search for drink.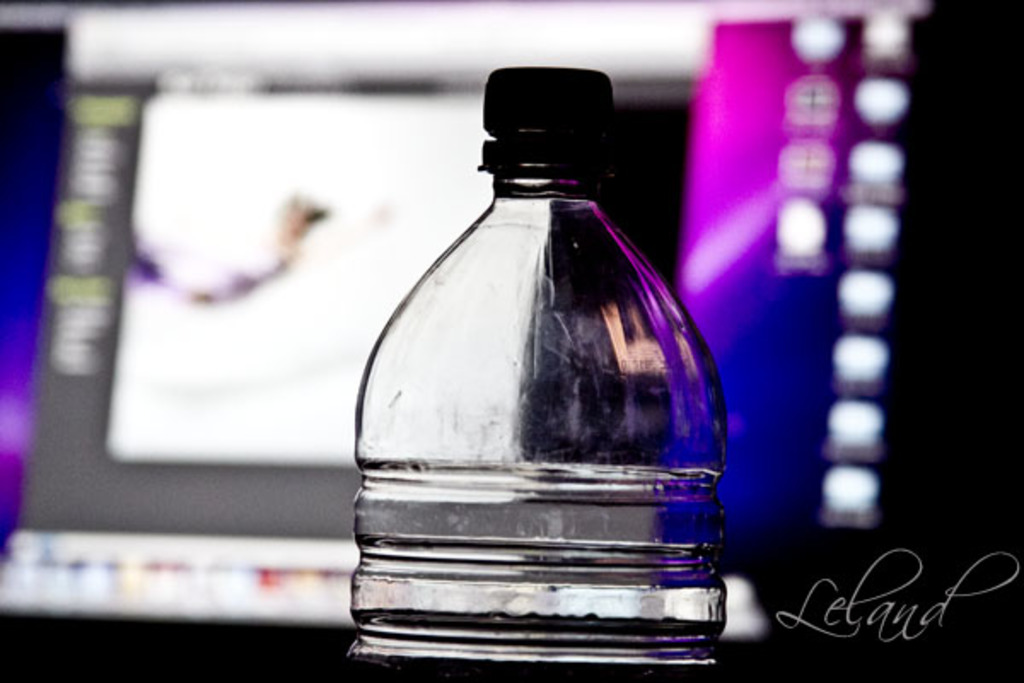
Found at l=326, t=39, r=730, b=682.
